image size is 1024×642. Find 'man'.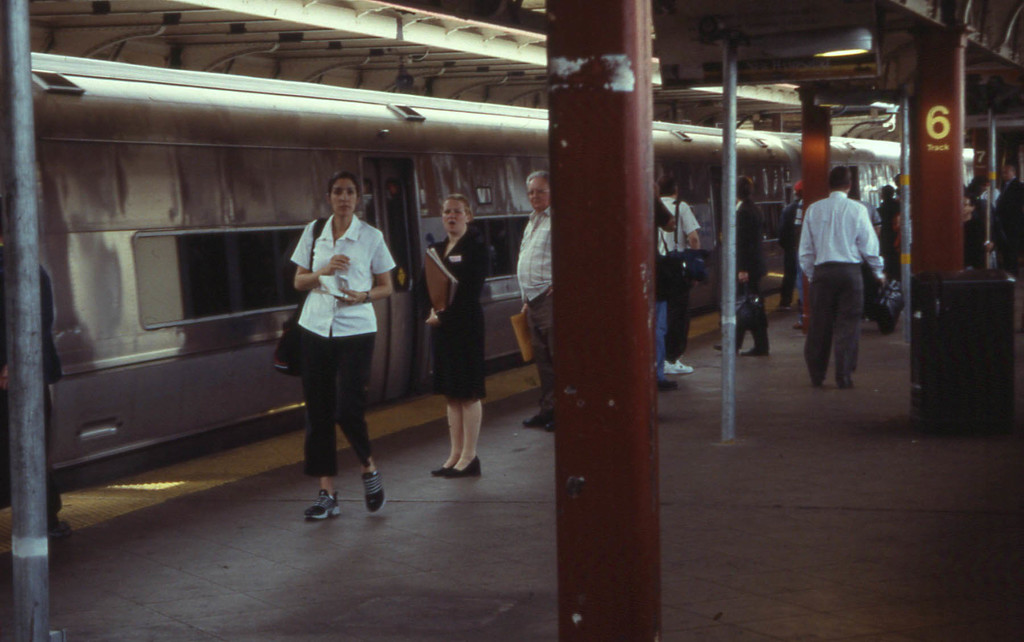
[x1=797, y1=159, x2=891, y2=399].
